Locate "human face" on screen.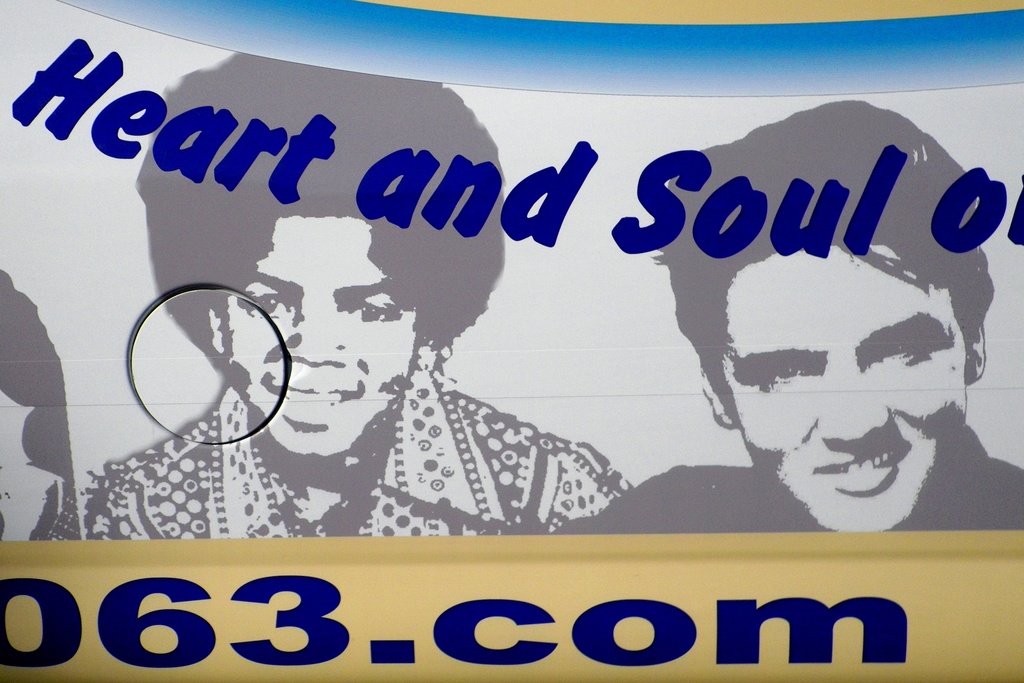
On screen at left=719, top=234, right=972, bottom=539.
